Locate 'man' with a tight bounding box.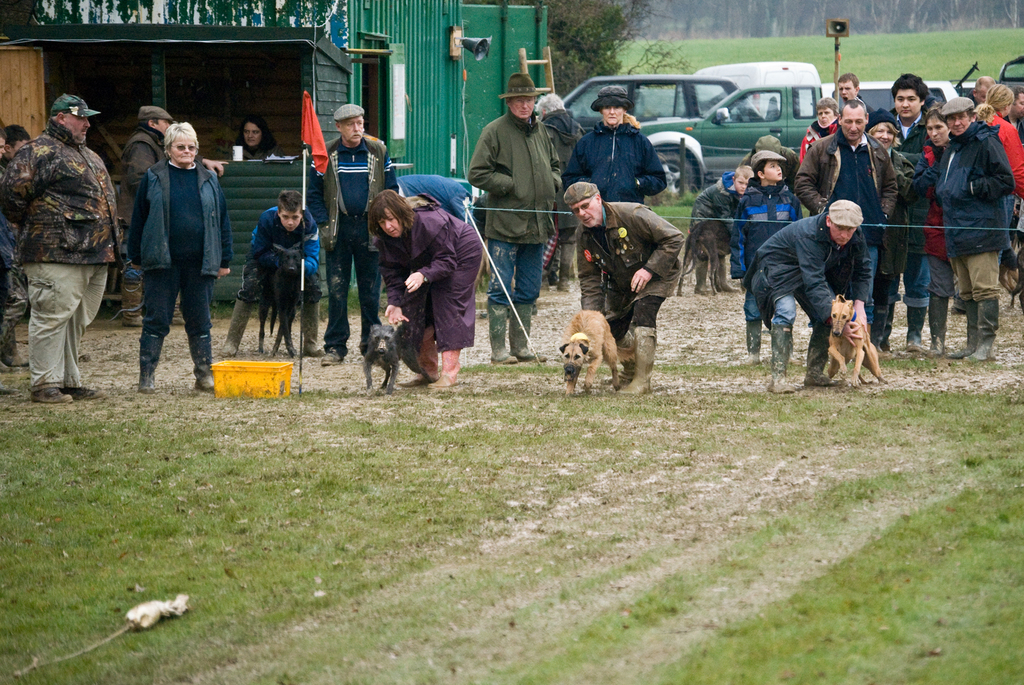
Rect(17, 86, 110, 409).
